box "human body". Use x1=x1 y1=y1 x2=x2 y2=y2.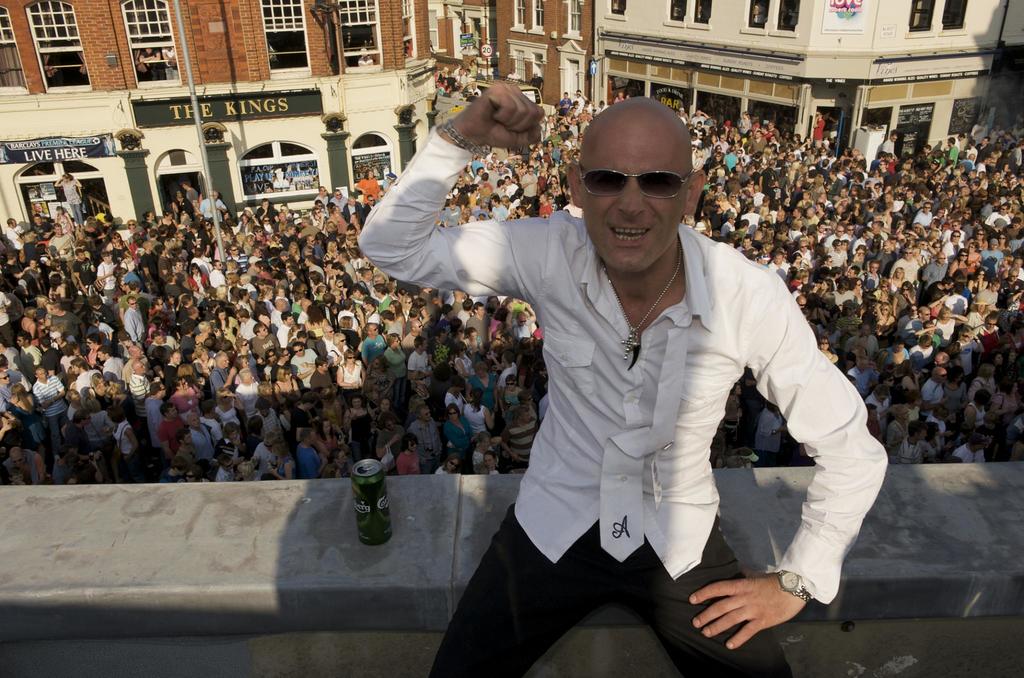
x1=123 y1=363 x2=156 y2=440.
